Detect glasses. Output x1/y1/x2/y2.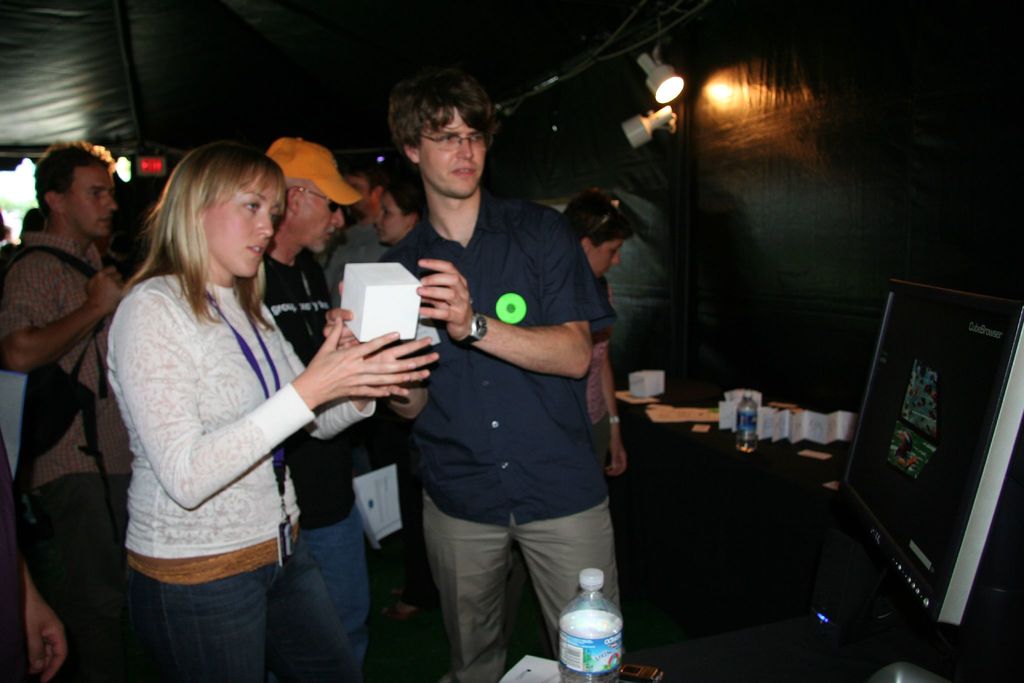
412/133/492/151.
